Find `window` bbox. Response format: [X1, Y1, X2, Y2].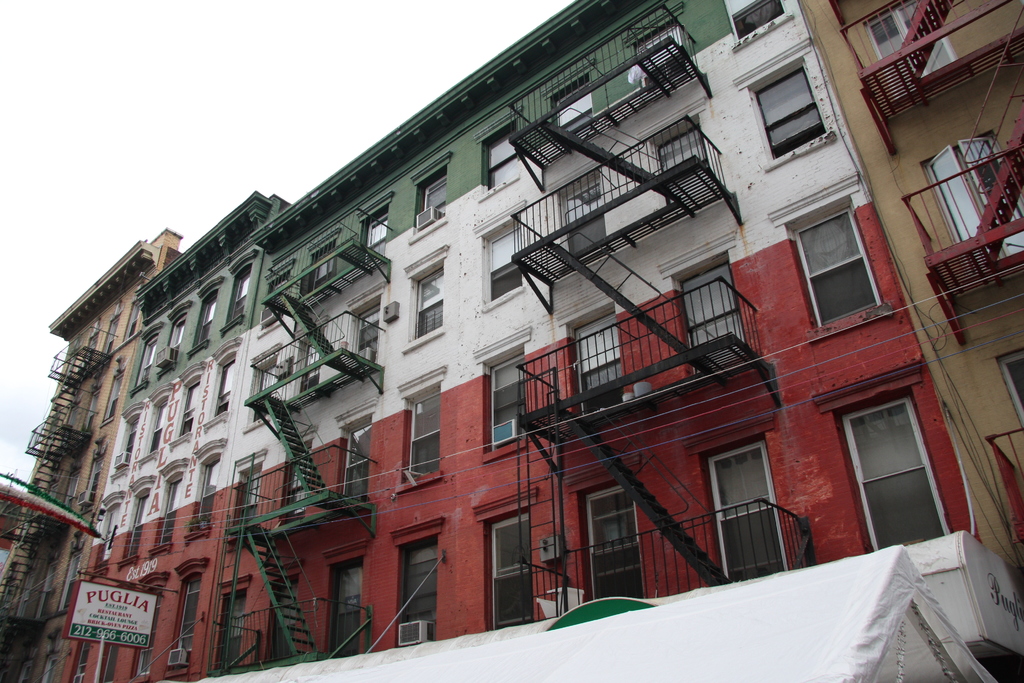
[410, 147, 452, 243].
